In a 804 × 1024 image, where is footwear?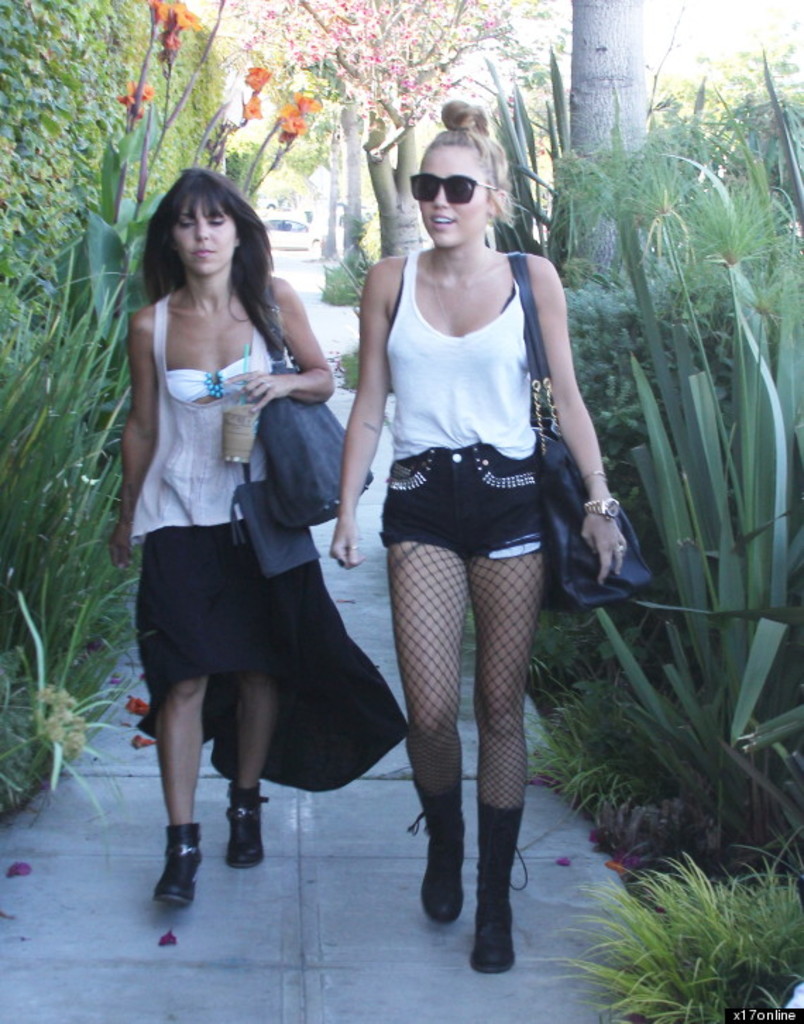
[x1=227, y1=784, x2=272, y2=863].
